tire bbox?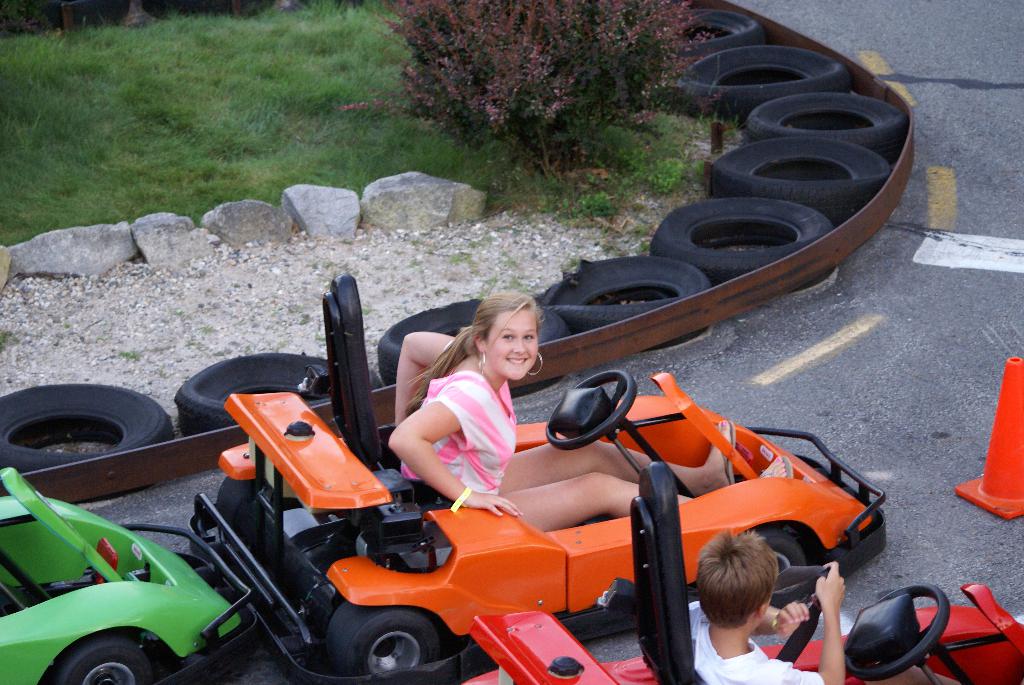
[left=216, top=471, right=273, bottom=535]
